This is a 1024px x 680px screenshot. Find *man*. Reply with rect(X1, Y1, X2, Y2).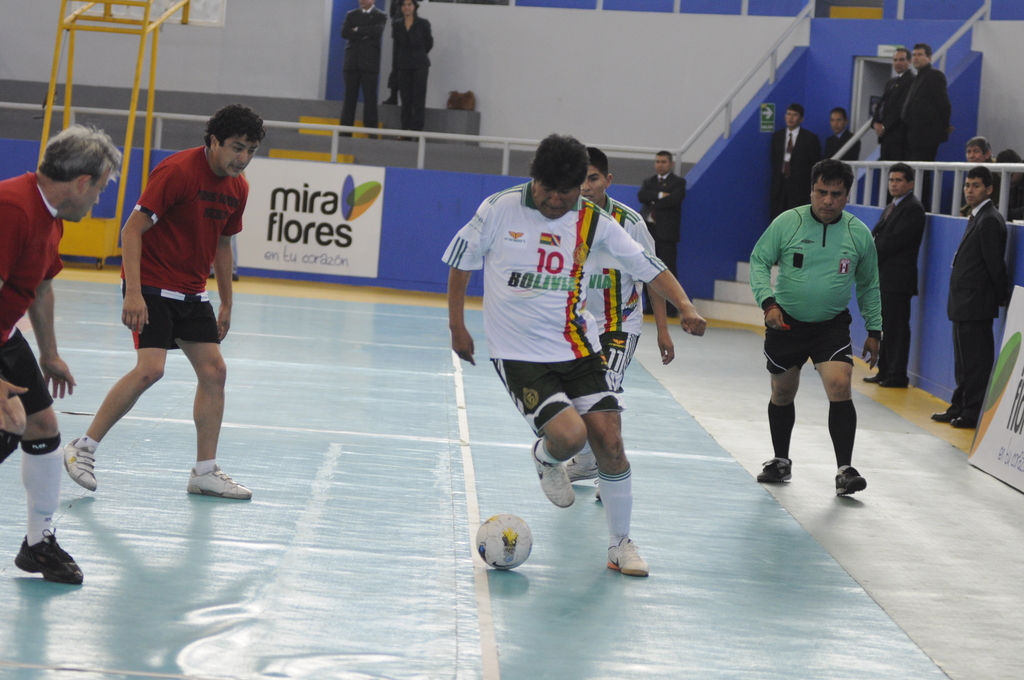
rect(825, 106, 862, 163).
